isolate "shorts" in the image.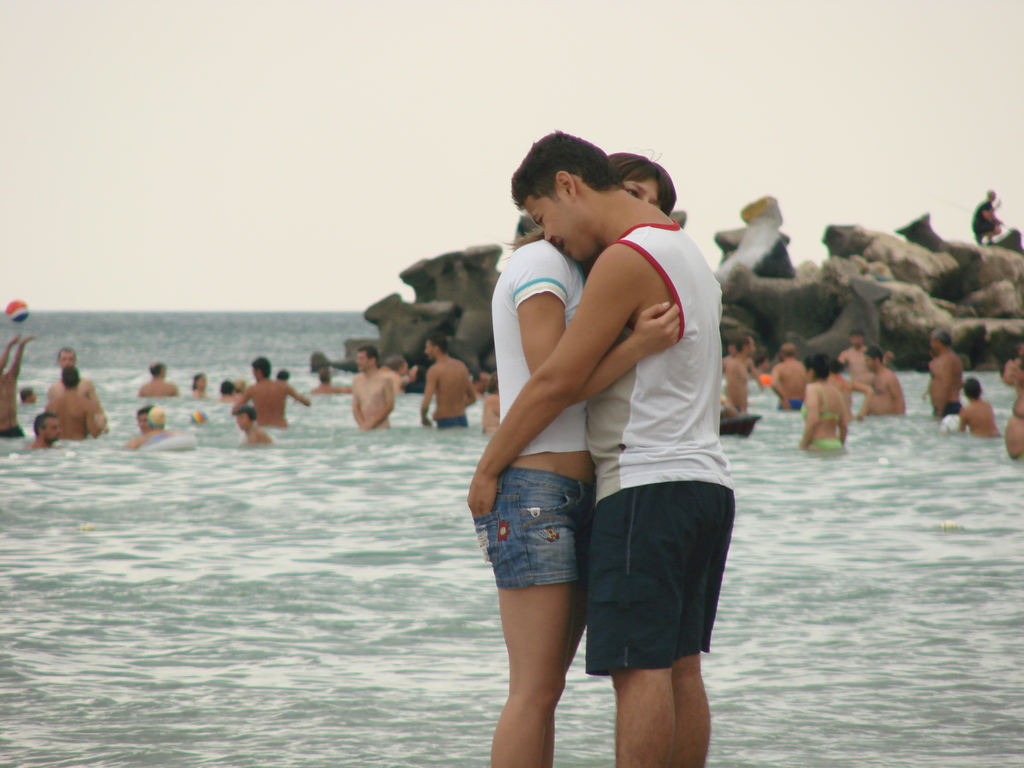
Isolated region: left=465, top=470, right=596, bottom=584.
